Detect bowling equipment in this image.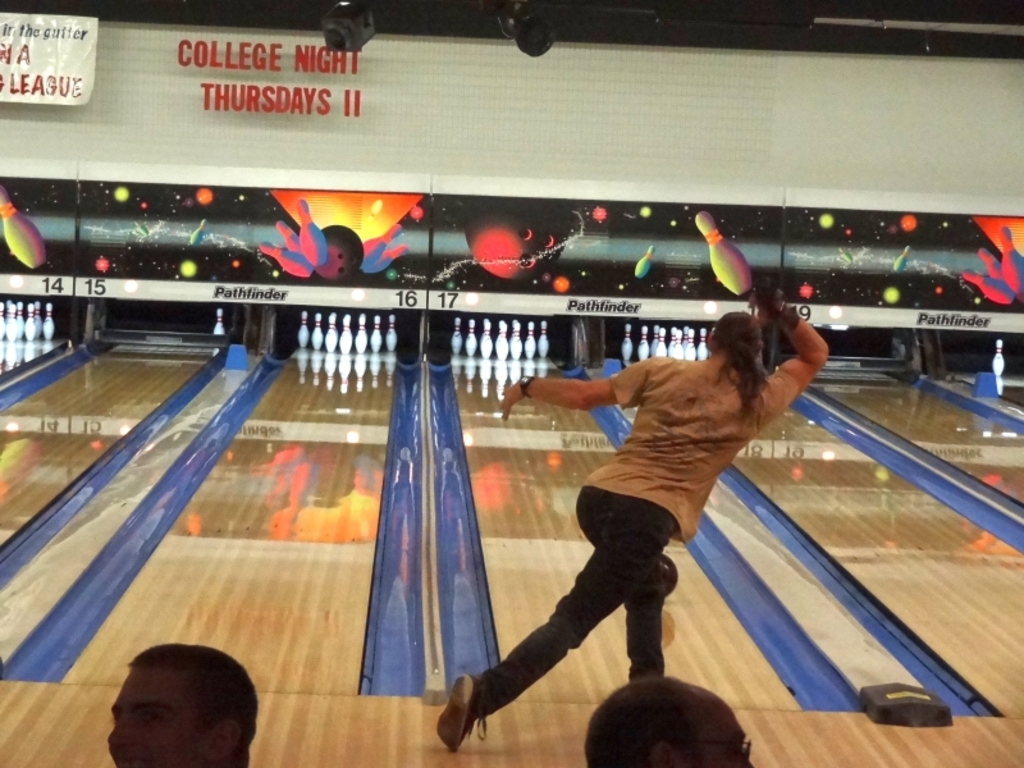
Detection: 618,320,632,365.
